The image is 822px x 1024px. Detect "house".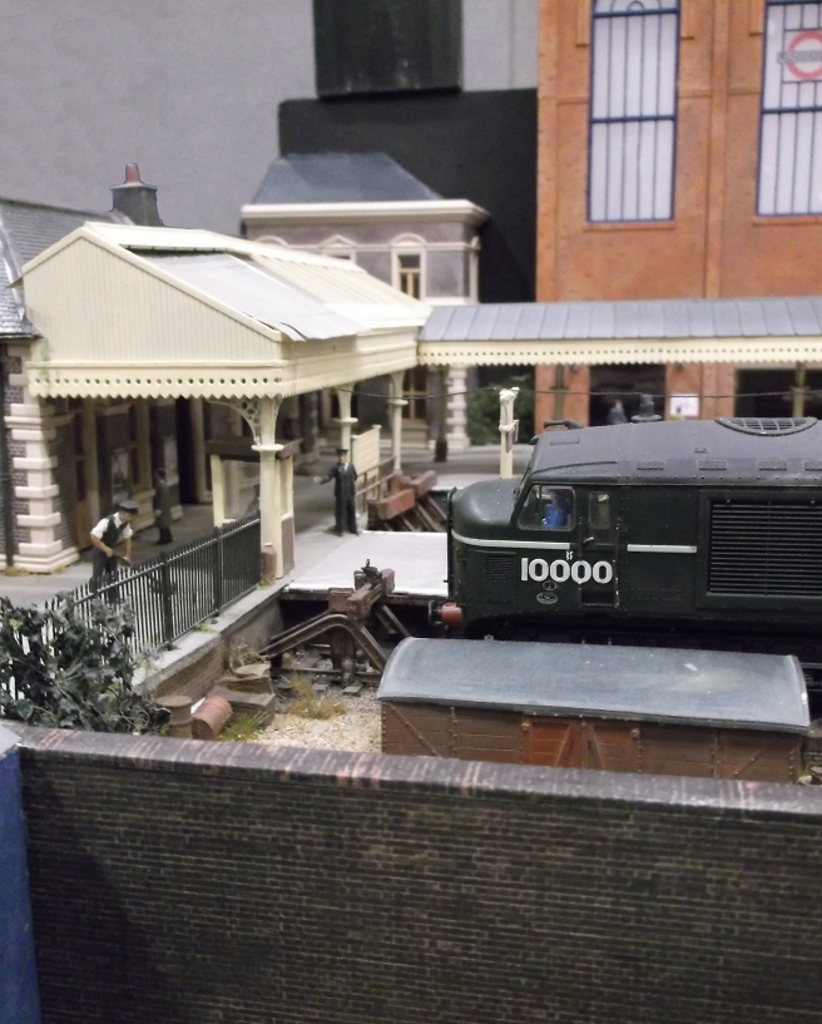
Detection: x1=15 y1=177 x2=499 y2=544.
